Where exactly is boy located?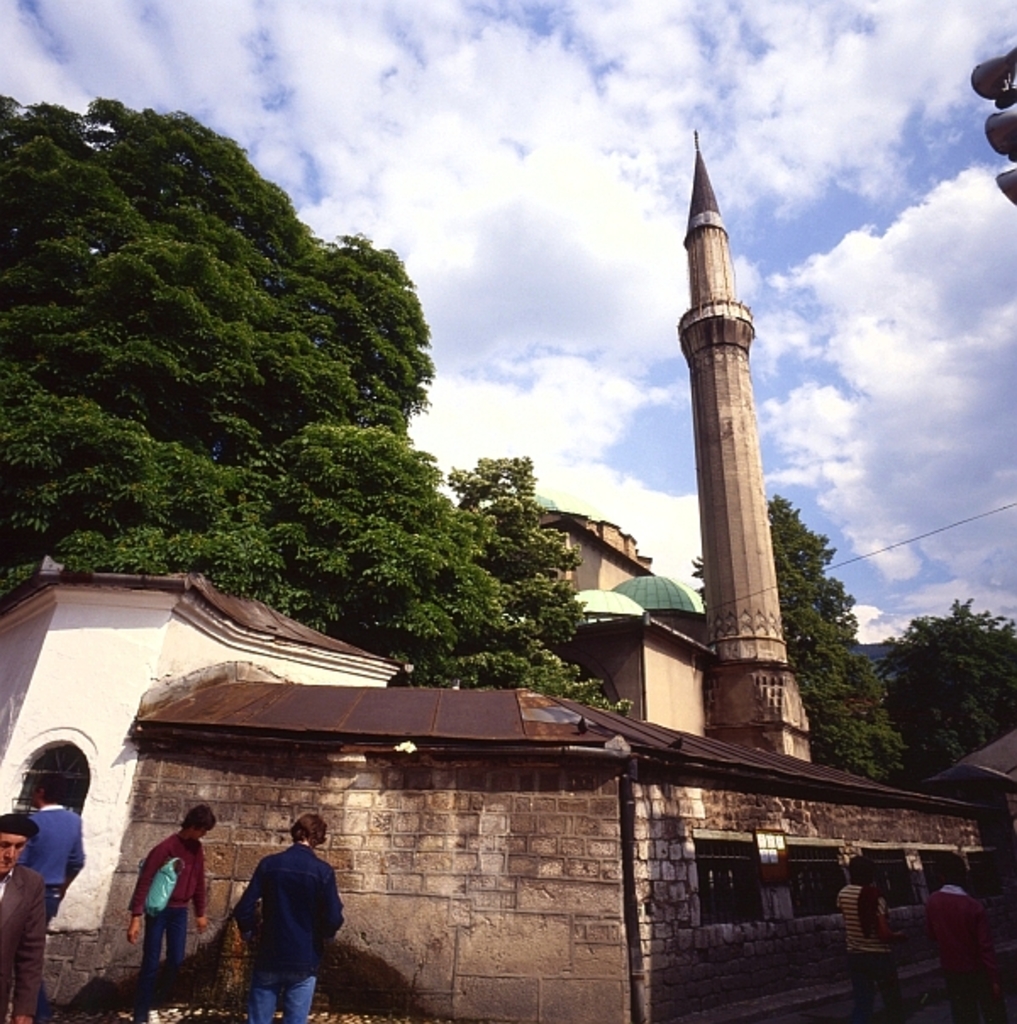
Its bounding box is Rect(131, 802, 220, 1022).
